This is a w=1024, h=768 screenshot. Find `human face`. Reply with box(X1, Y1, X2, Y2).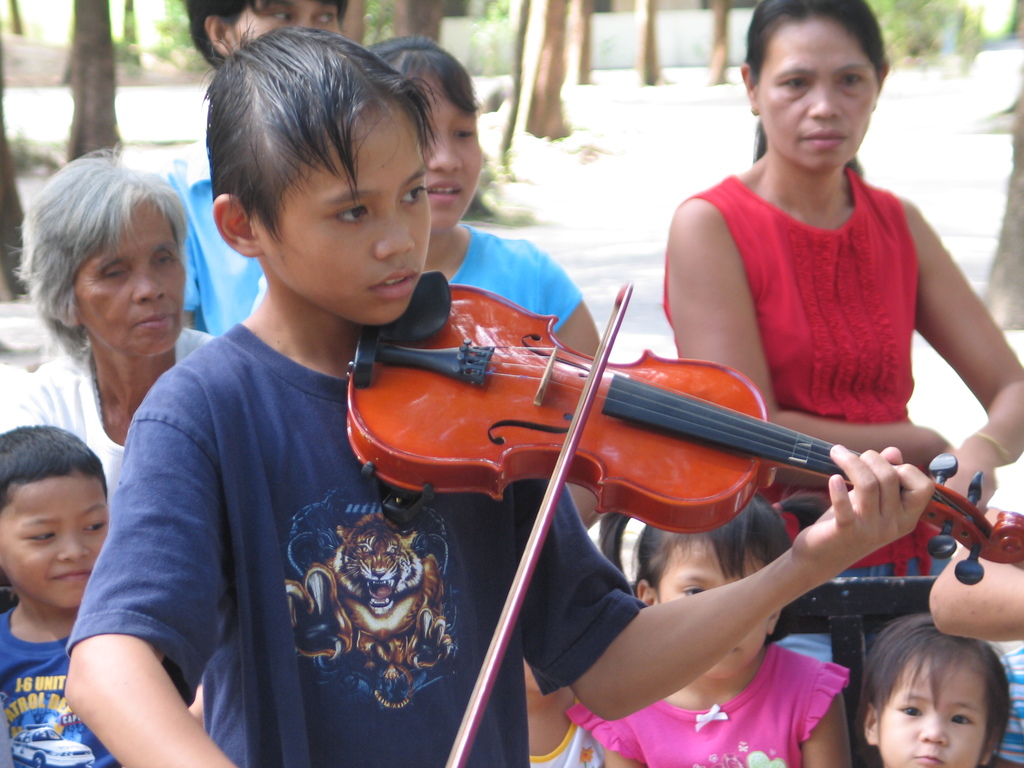
box(431, 77, 484, 224).
